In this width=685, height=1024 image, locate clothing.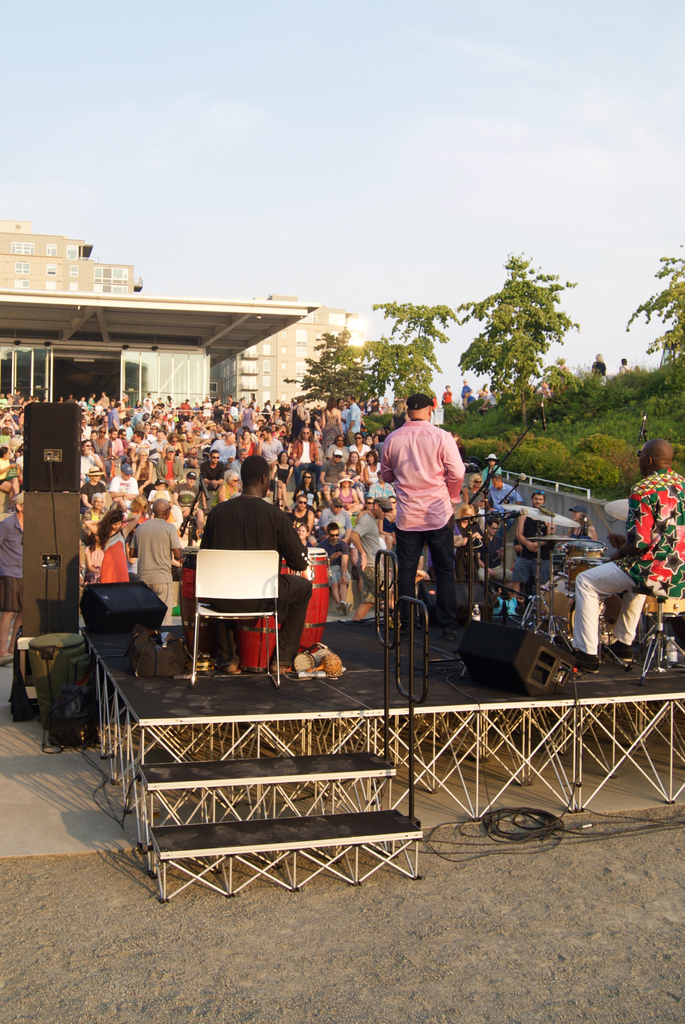
Bounding box: select_region(0, 457, 10, 485).
